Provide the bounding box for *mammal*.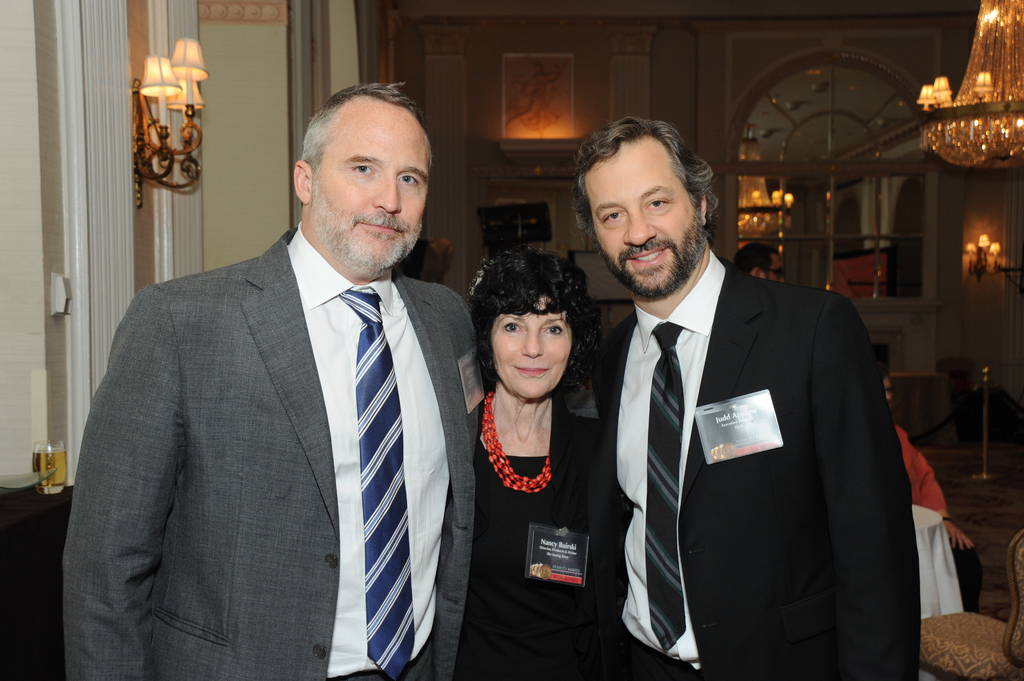
<bbox>879, 370, 981, 609</bbox>.
